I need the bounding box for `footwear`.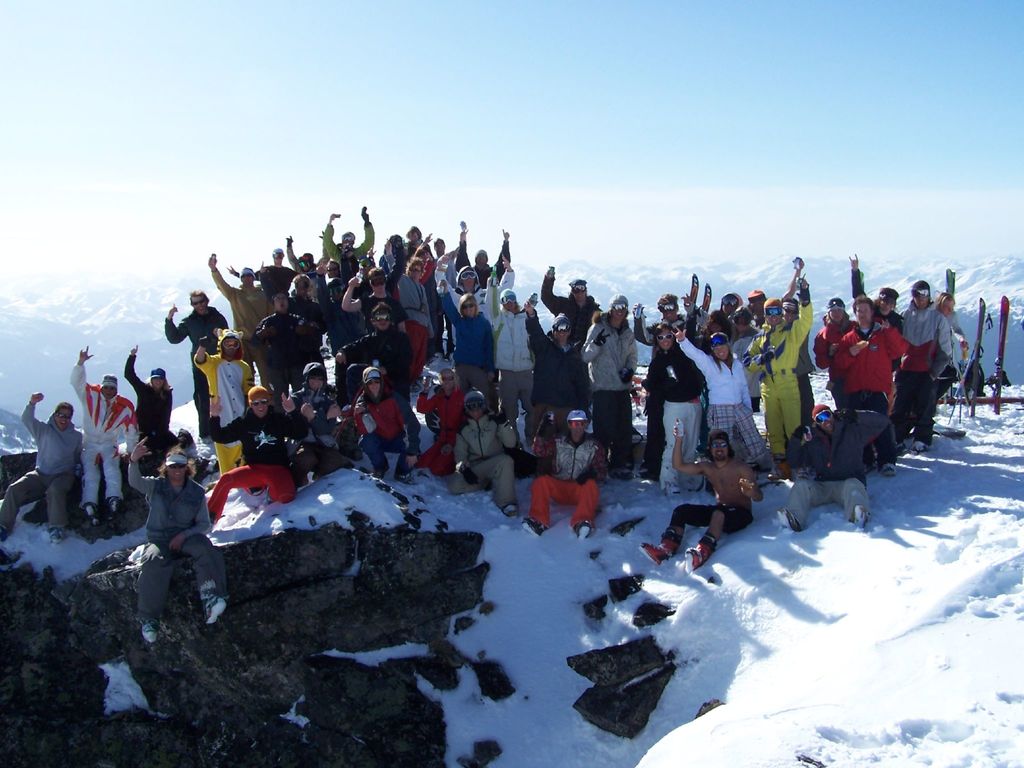
Here it is: (76,503,102,544).
